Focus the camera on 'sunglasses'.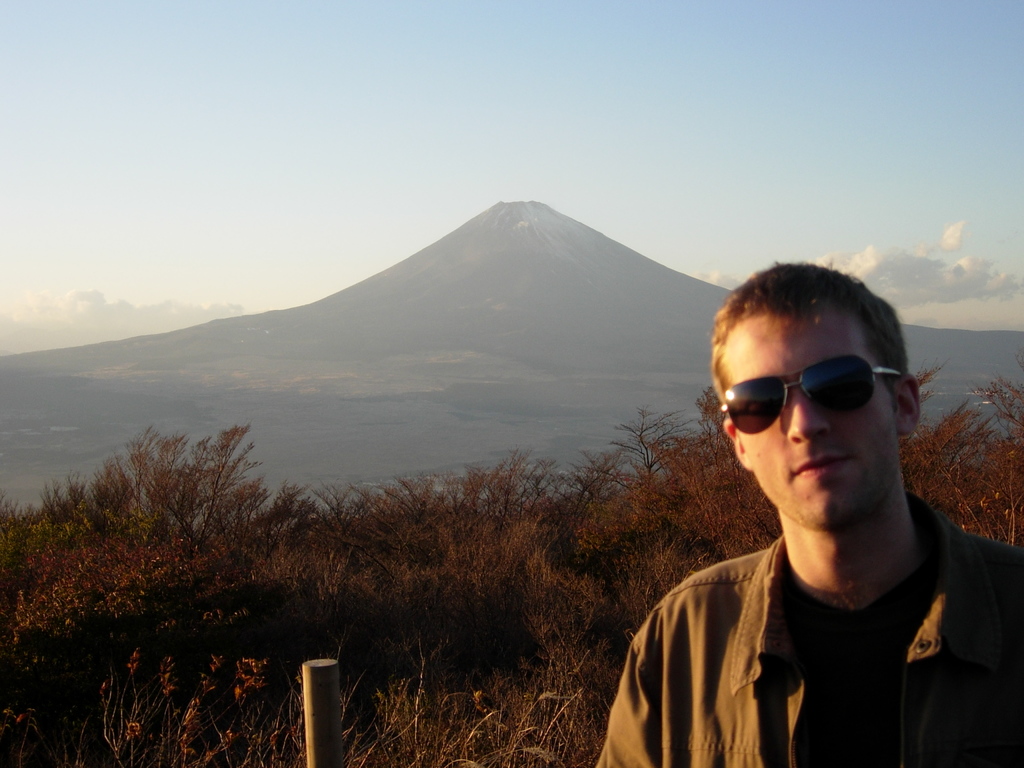
Focus region: [left=719, top=353, right=904, bottom=436].
